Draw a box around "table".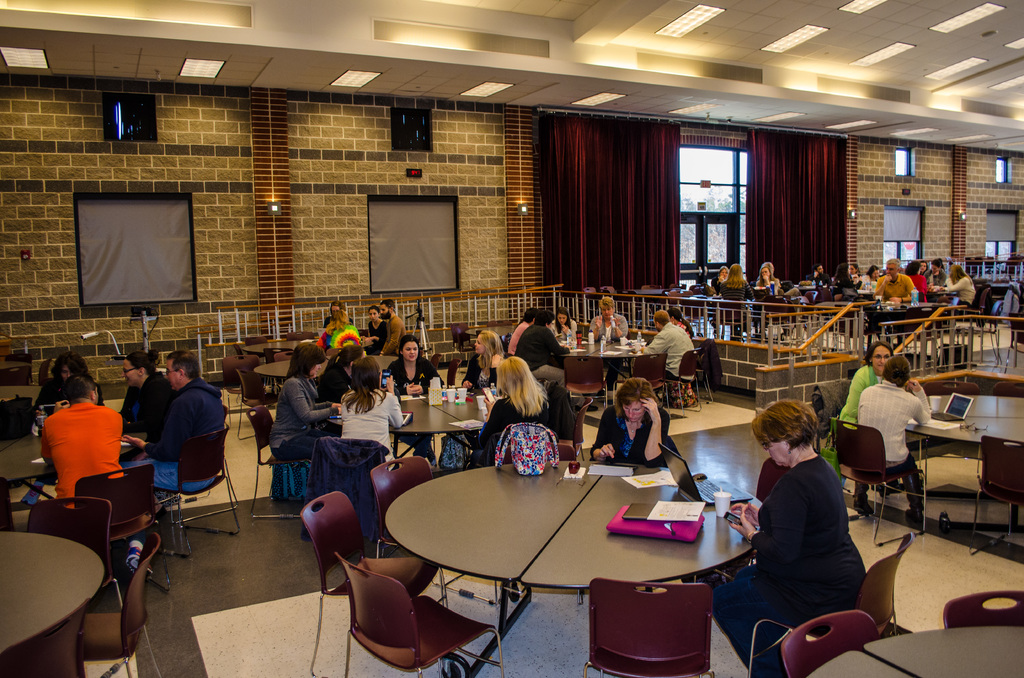
(left=255, top=351, right=396, bottom=376).
